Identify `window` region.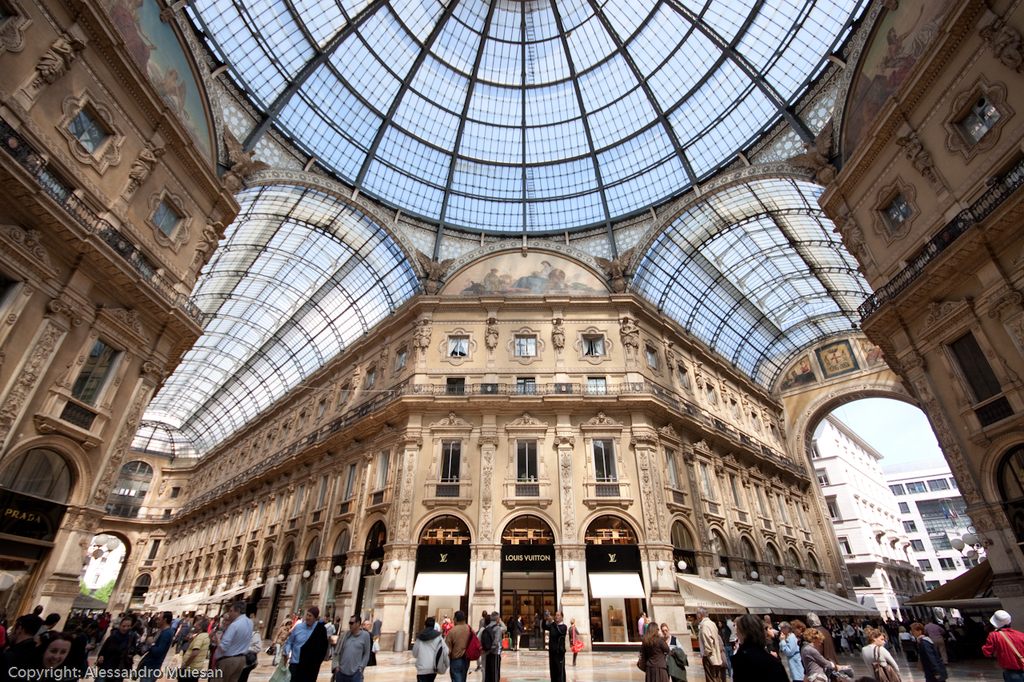
Region: [366, 369, 376, 389].
